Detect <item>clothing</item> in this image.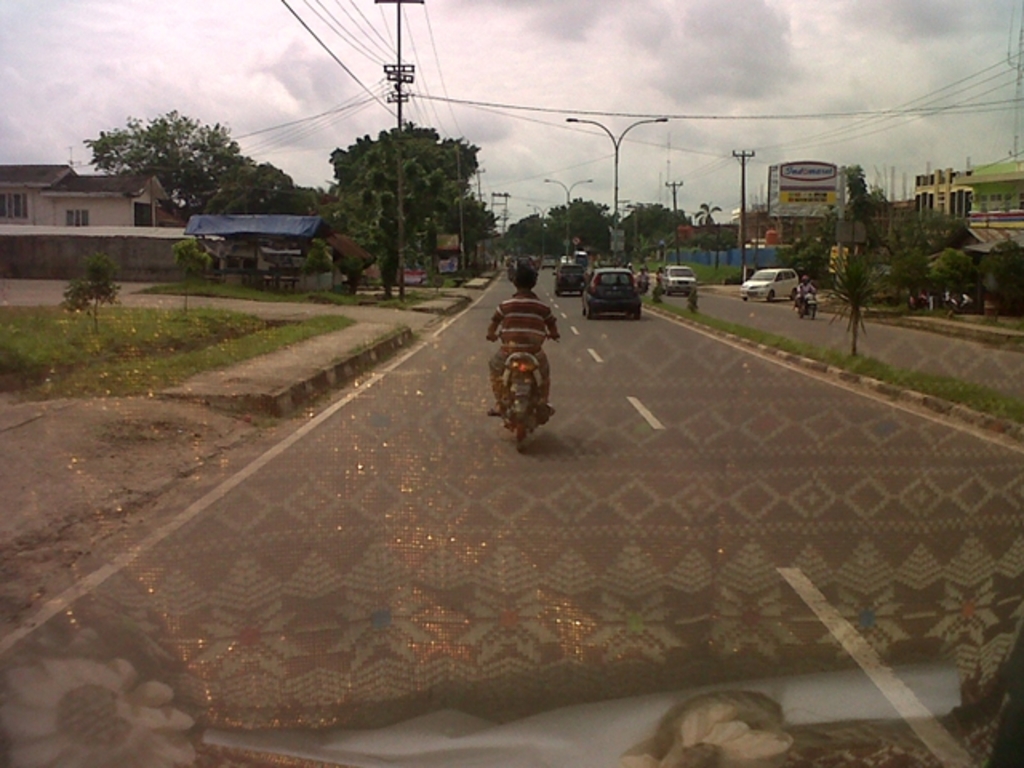
Detection: Rect(797, 283, 813, 307).
